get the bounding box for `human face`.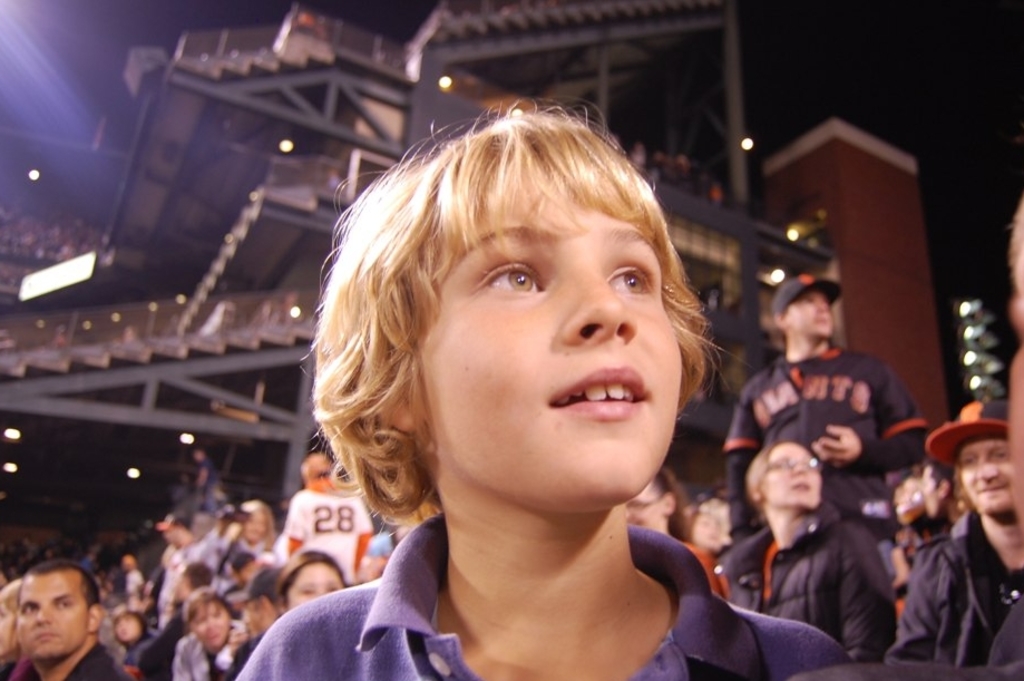
l=763, t=444, r=819, b=505.
